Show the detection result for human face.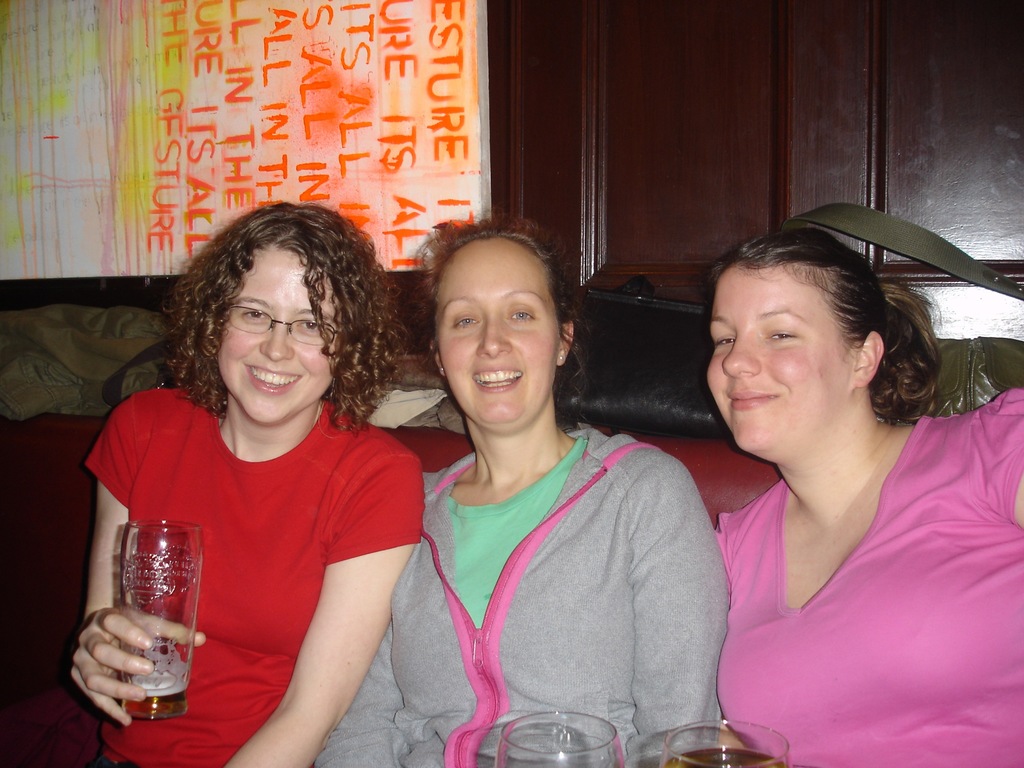
bbox(439, 241, 562, 422).
